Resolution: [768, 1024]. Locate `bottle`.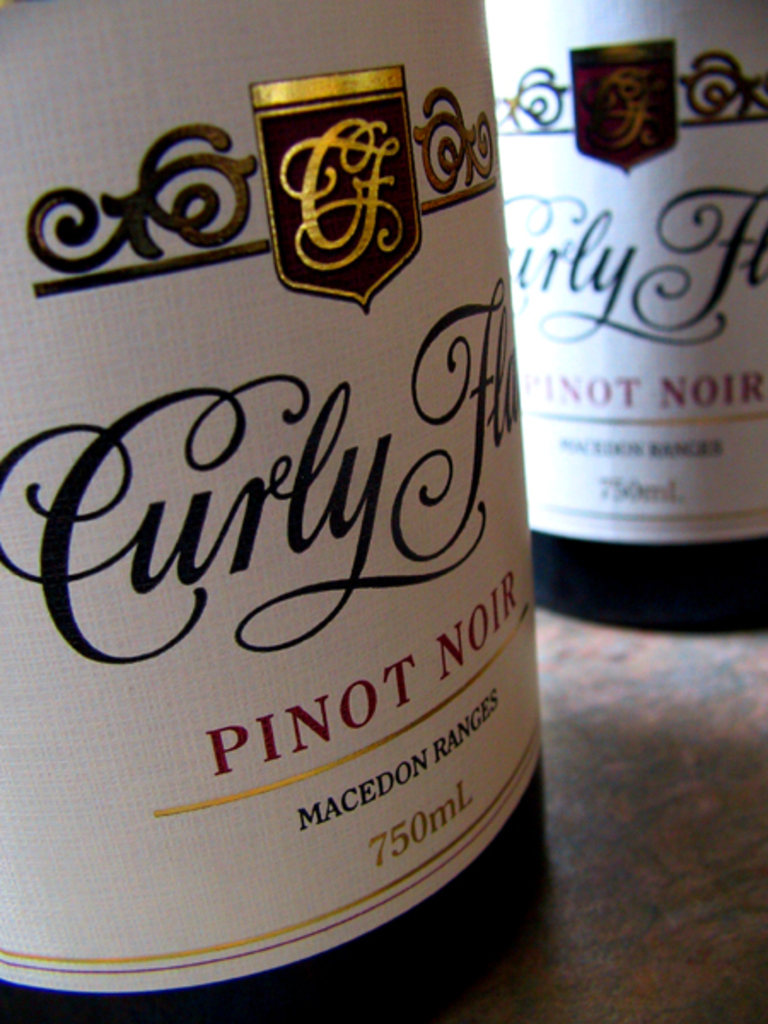
[left=486, top=0, right=766, bottom=640].
